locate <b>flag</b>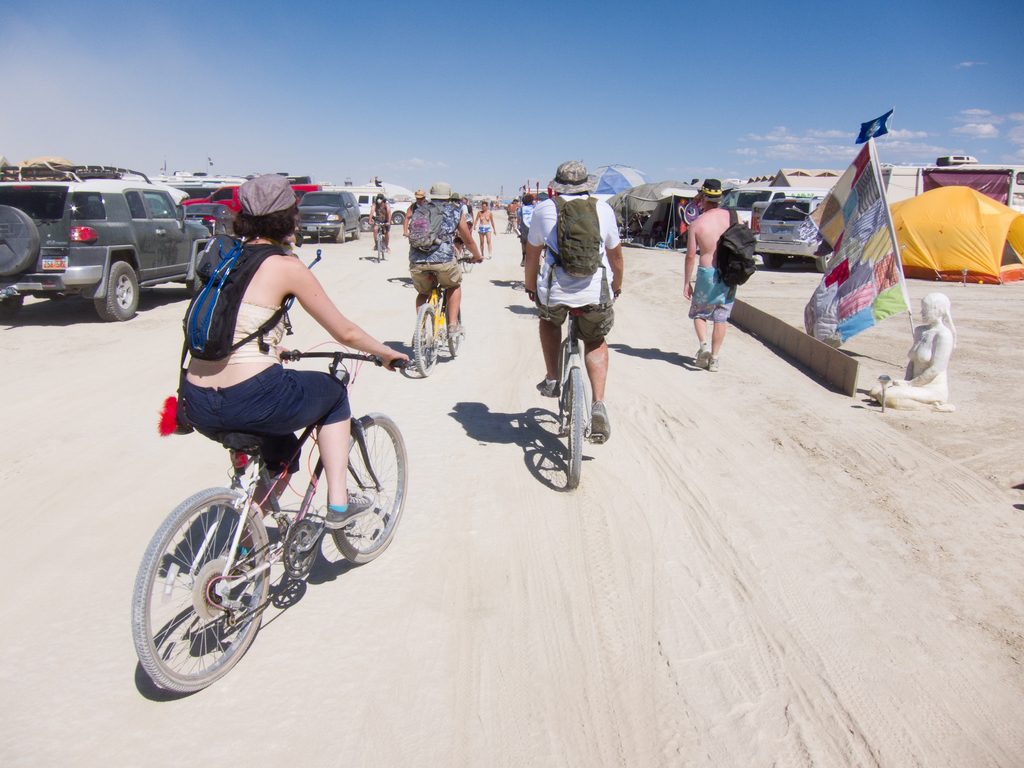
crop(856, 108, 892, 144)
